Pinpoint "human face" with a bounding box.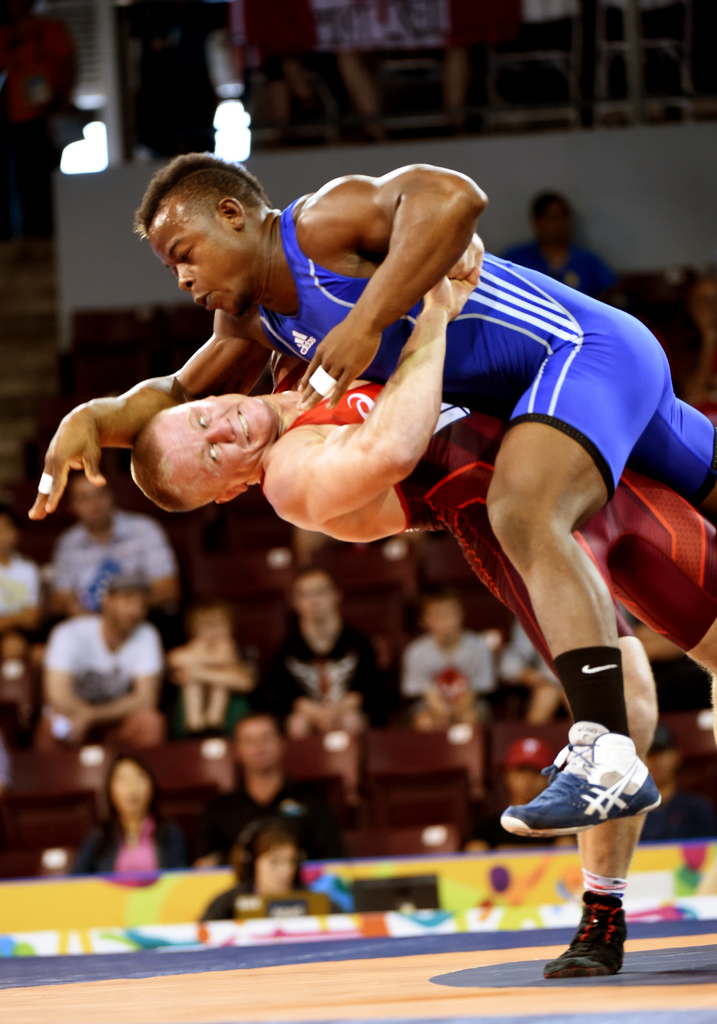
143, 216, 249, 316.
